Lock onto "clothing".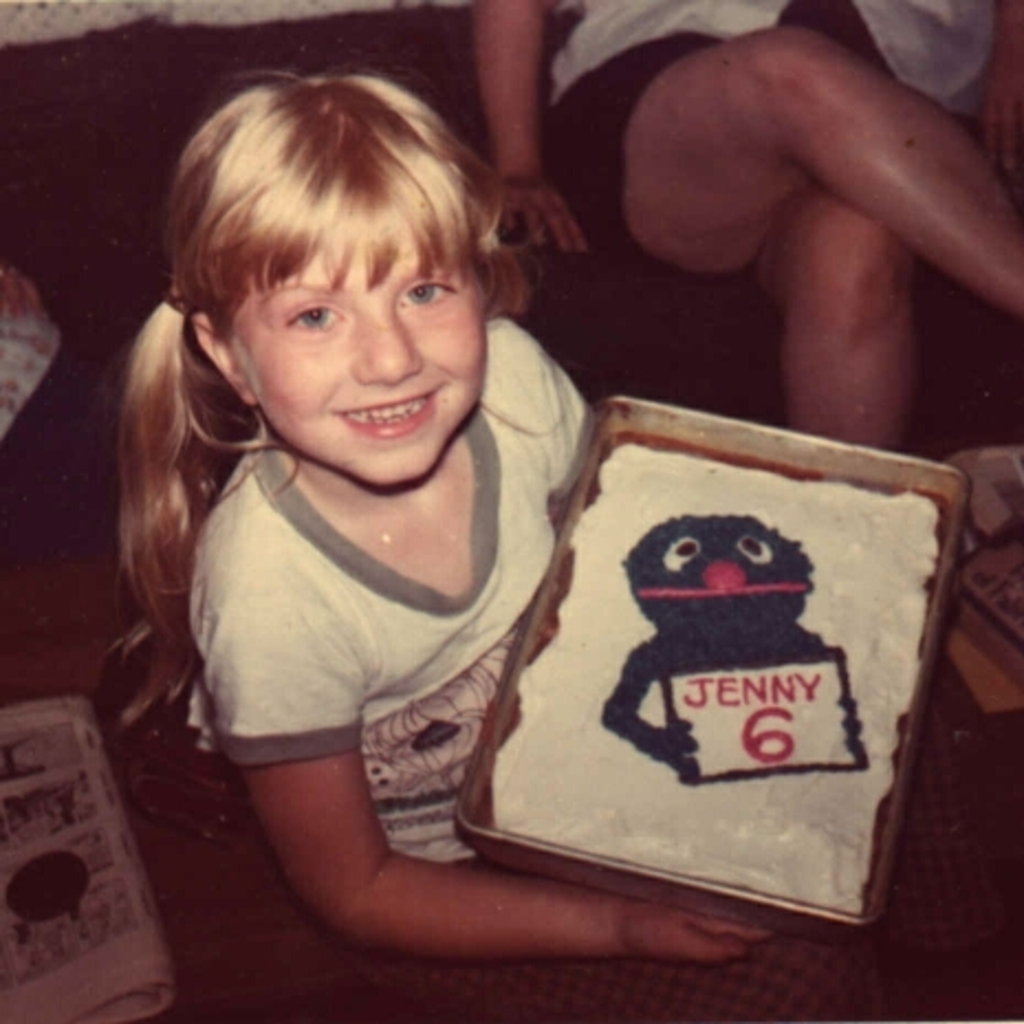
Locked: [79,176,729,954].
